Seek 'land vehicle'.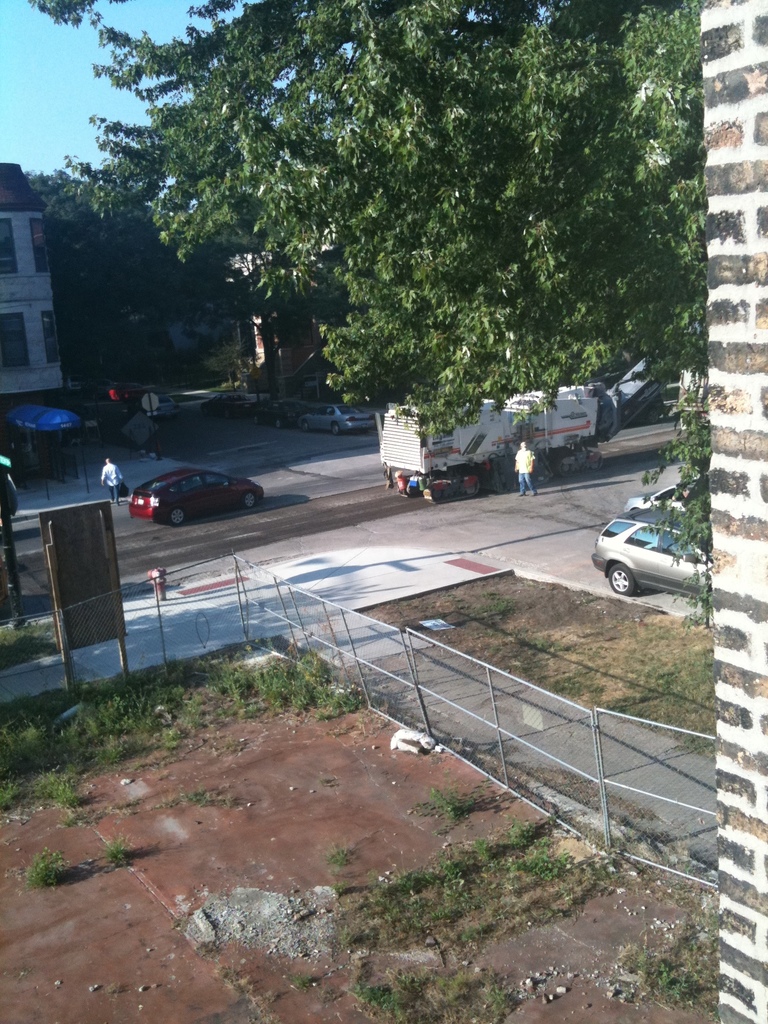
607 494 734 593.
